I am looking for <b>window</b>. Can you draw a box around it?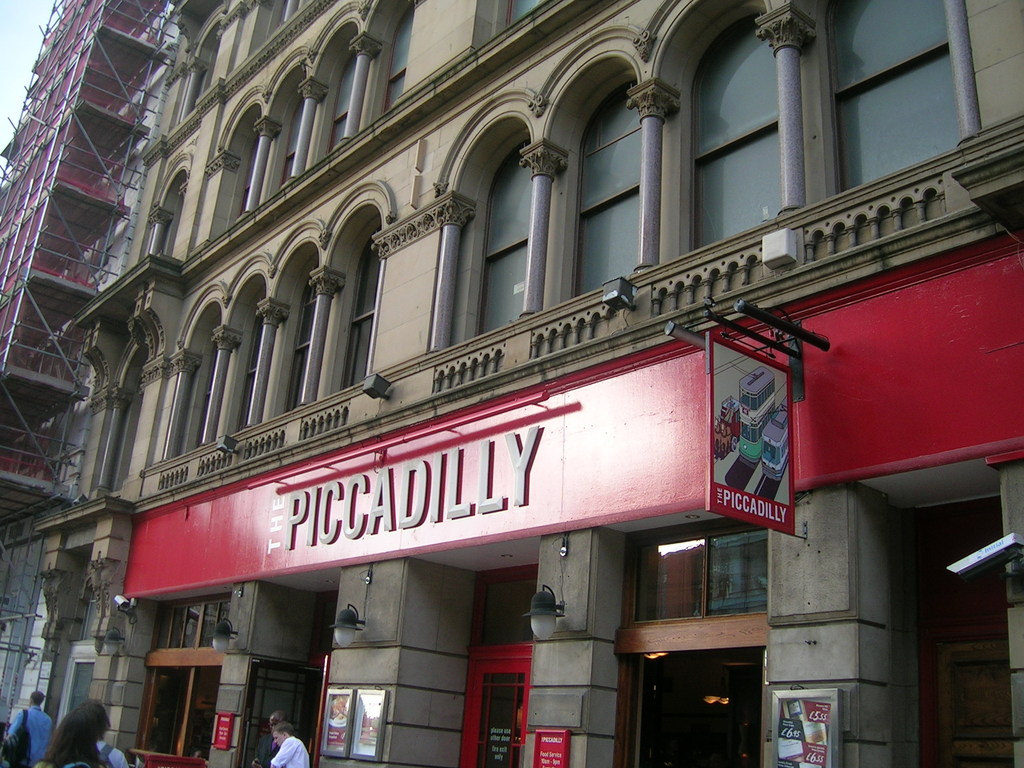
Sure, the bounding box is {"x1": 113, "y1": 394, "x2": 148, "y2": 486}.
